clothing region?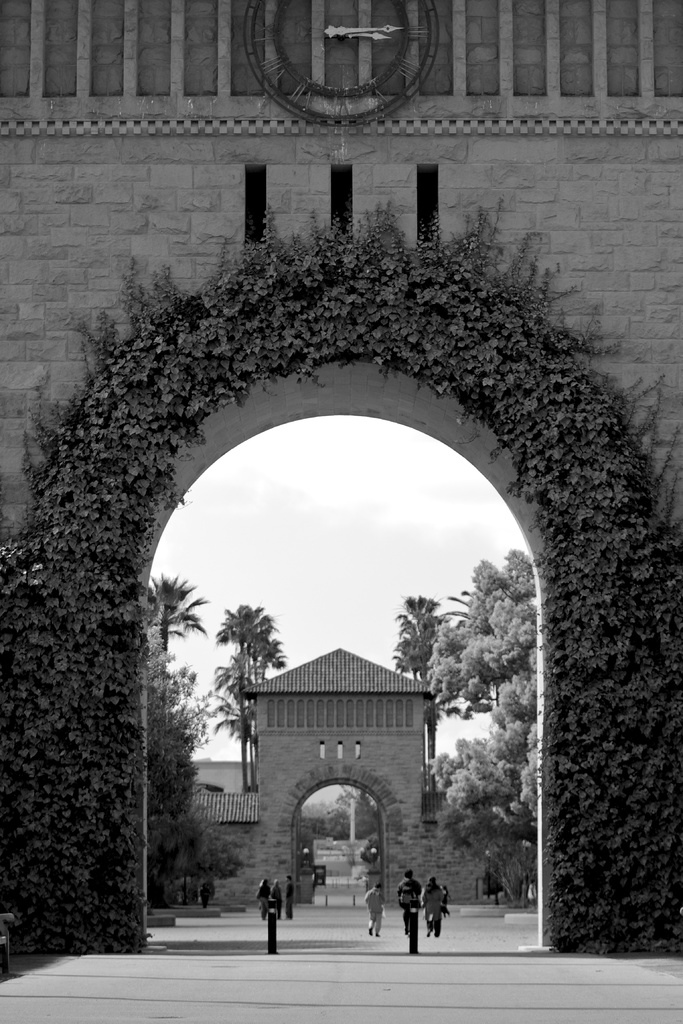
397:882:422:954
